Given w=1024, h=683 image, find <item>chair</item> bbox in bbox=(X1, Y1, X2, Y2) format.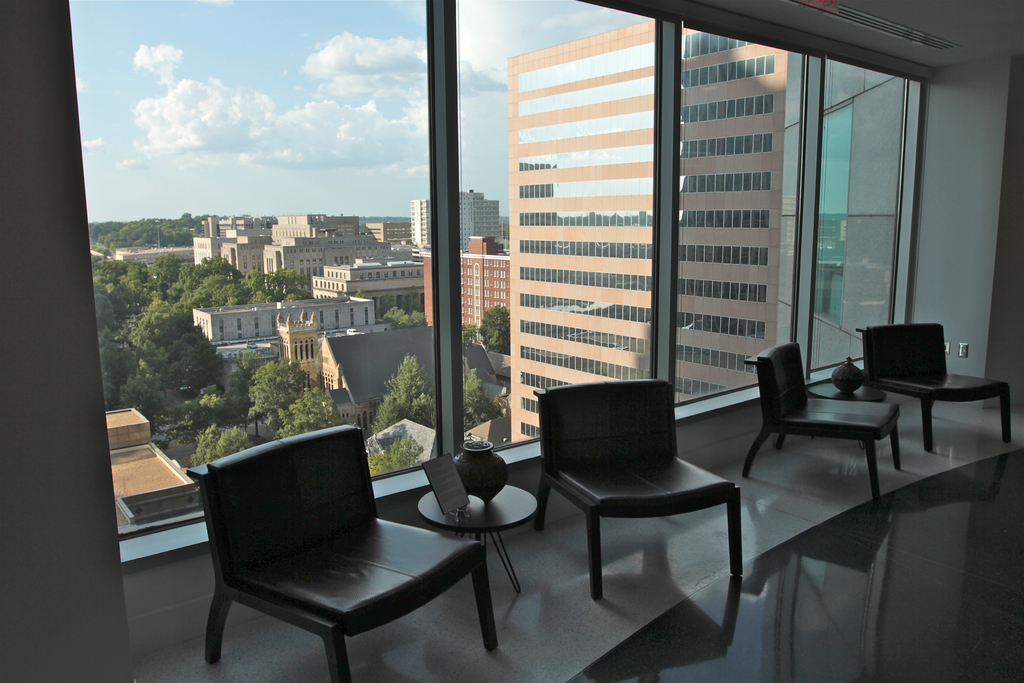
bbox=(182, 423, 502, 682).
